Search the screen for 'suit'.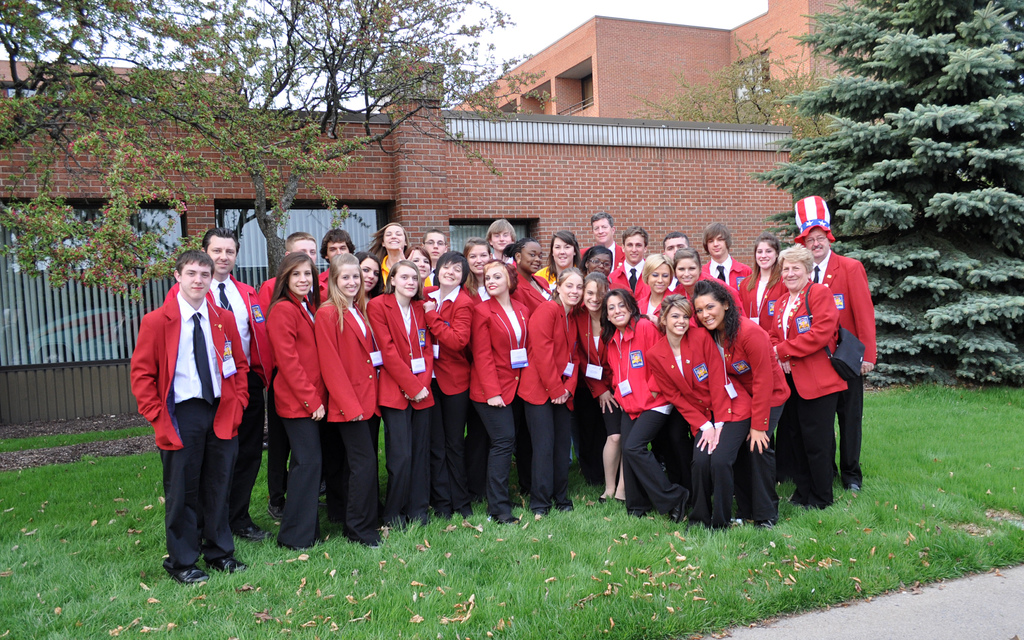
Found at <box>636,330,763,532</box>.
